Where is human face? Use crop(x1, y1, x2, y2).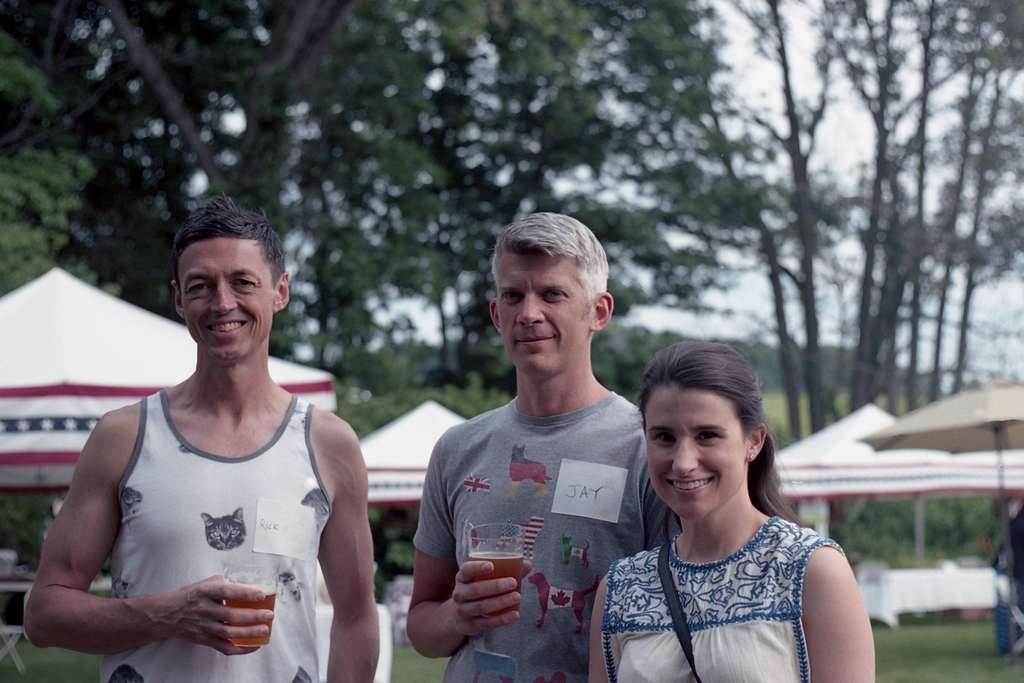
crop(498, 251, 586, 374).
